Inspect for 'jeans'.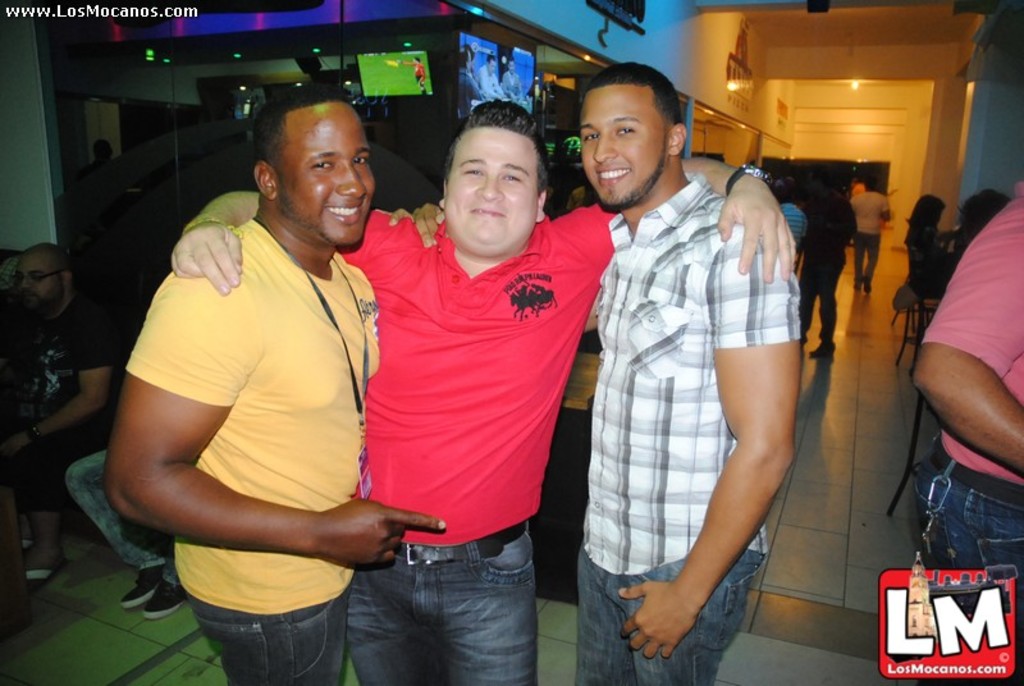
Inspection: <bbox>189, 587, 349, 685</bbox>.
